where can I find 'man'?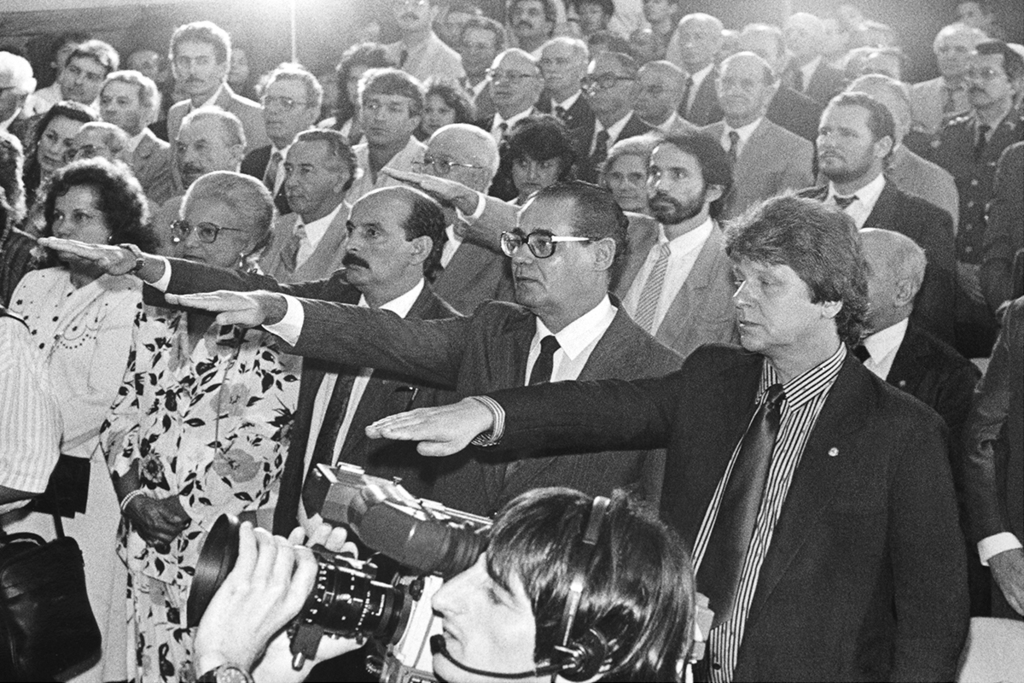
You can find it at <box>742,20,808,137</box>.
